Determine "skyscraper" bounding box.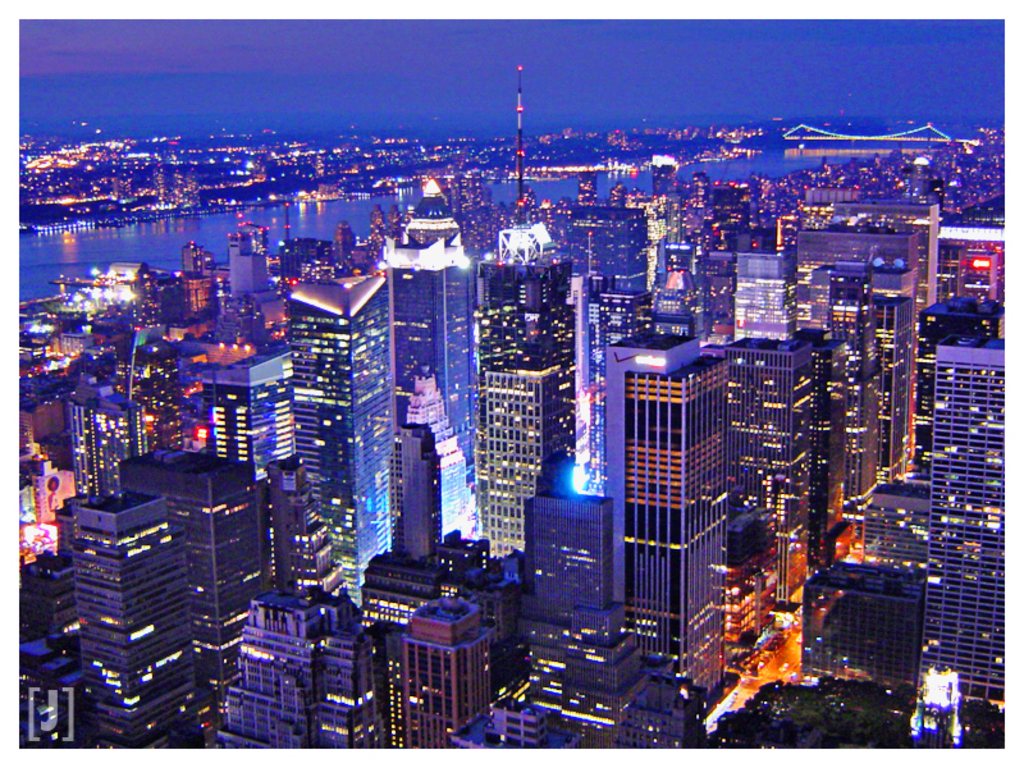
Determined: 704/180/736/234.
